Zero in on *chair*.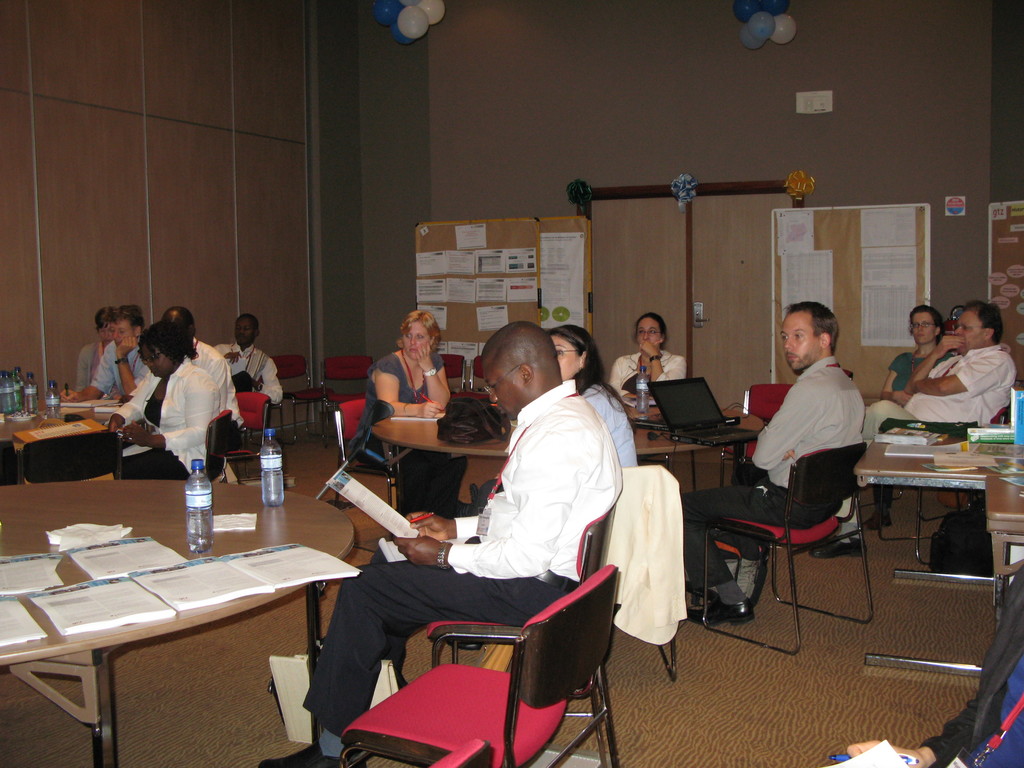
Zeroed in: BBox(22, 431, 123, 477).
